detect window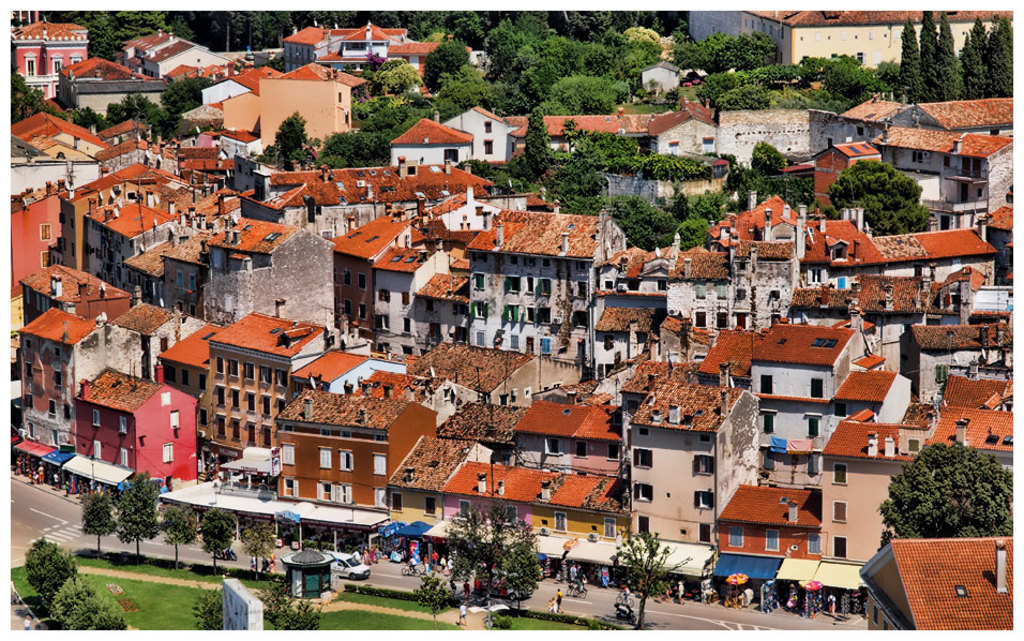
[left=658, top=278, right=666, bottom=293]
